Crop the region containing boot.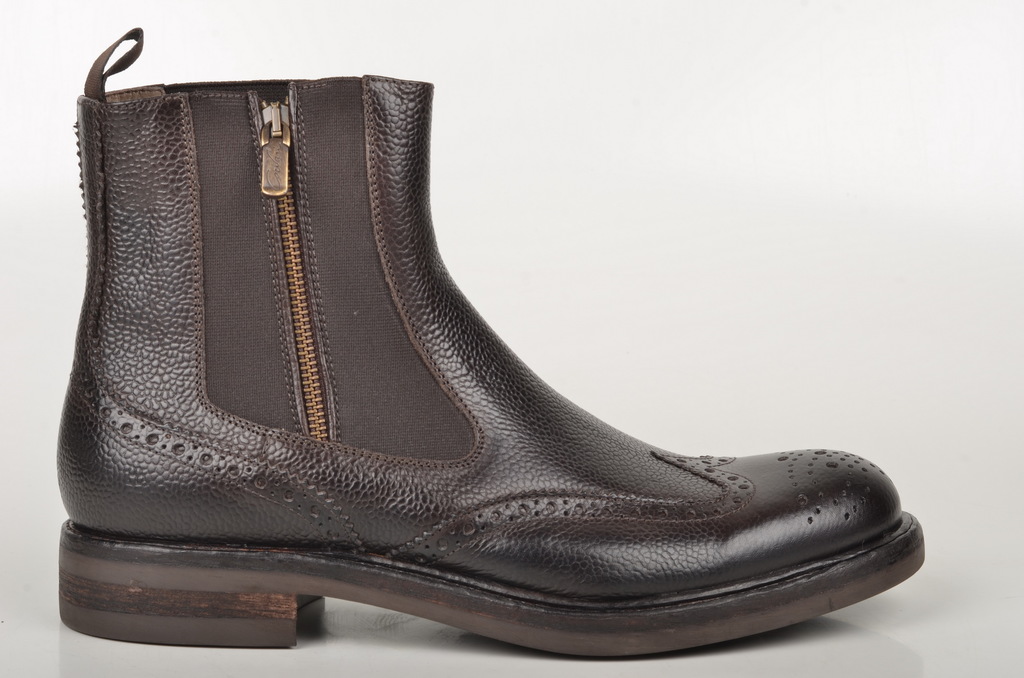
Crop region: {"x1": 60, "y1": 27, "x2": 926, "y2": 661}.
